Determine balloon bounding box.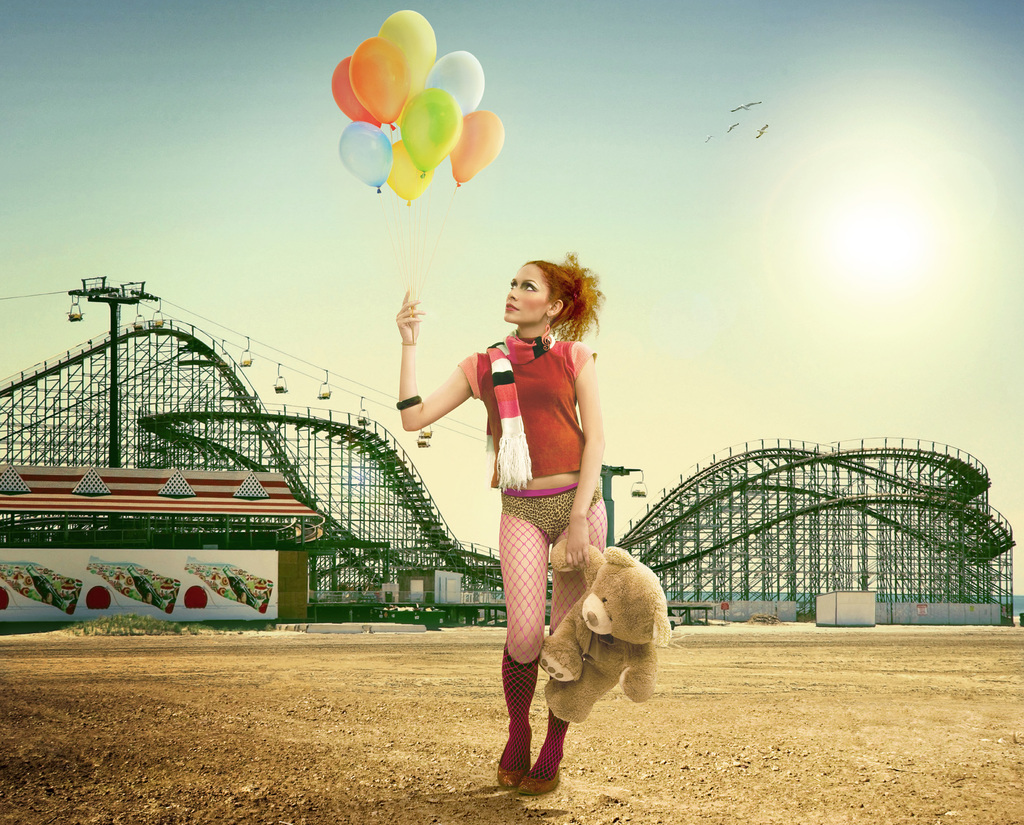
Determined: 327 61 375 123.
